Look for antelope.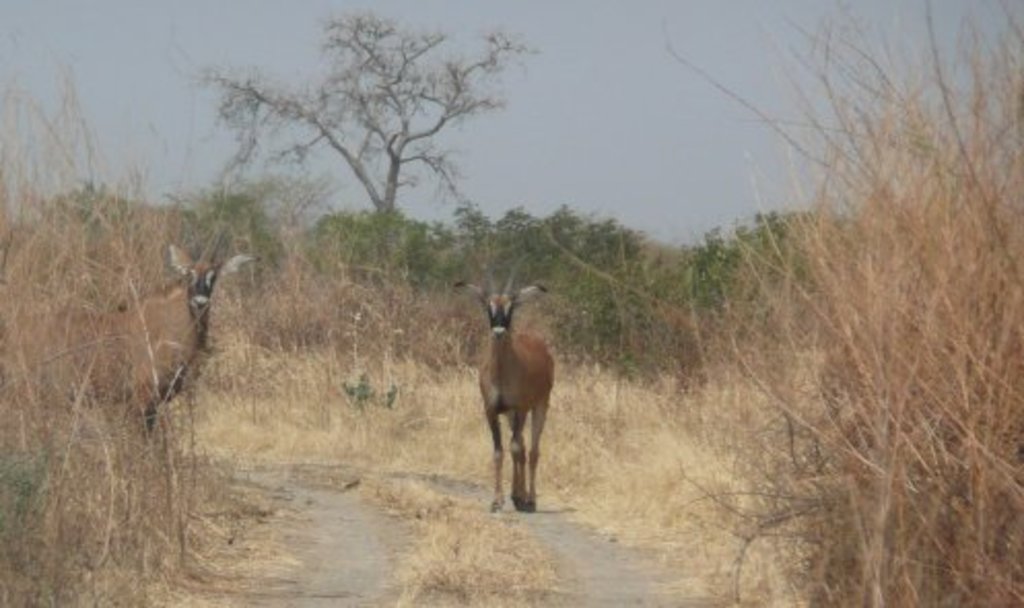
Found: {"left": 0, "top": 243, "right": 264, "bottom": 460}.
